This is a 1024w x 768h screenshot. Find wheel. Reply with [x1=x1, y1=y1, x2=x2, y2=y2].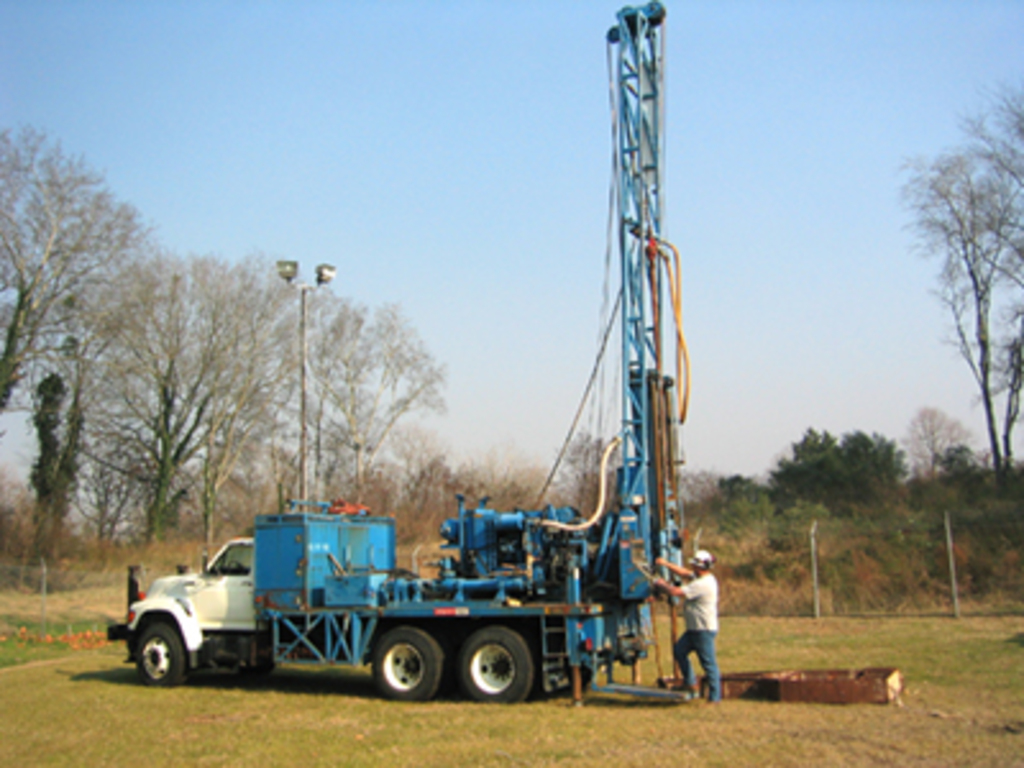
[x1=348, y1=640, x2=435, y2=707].
